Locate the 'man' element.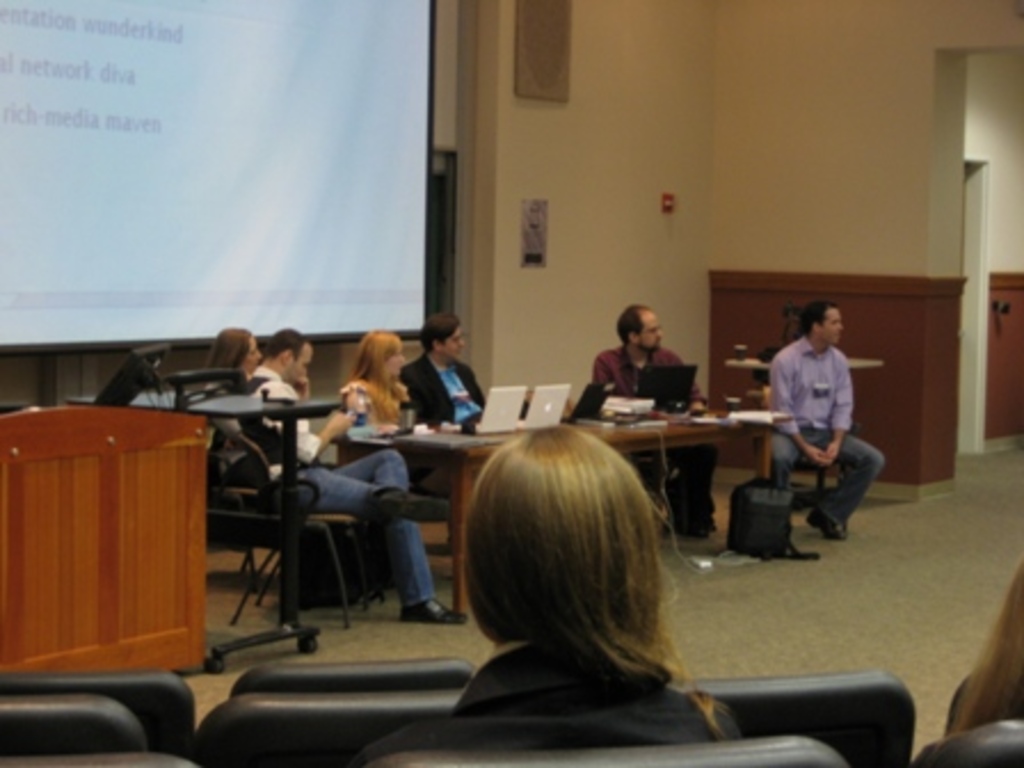
Element bbox: (233,331,469,624).
